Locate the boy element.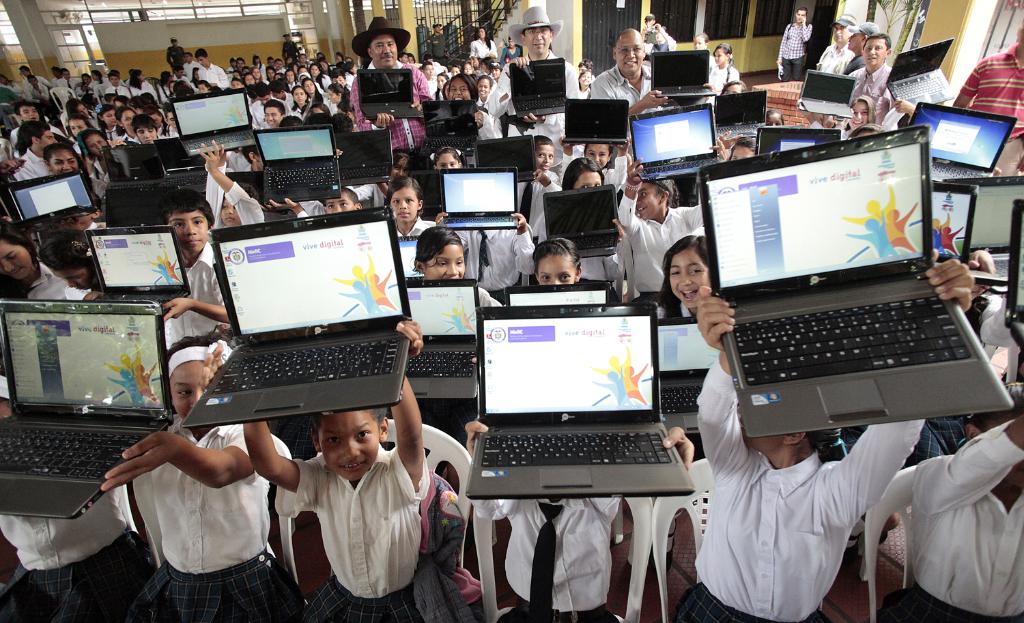
Element bbox: 687, 250, 976, 622.
